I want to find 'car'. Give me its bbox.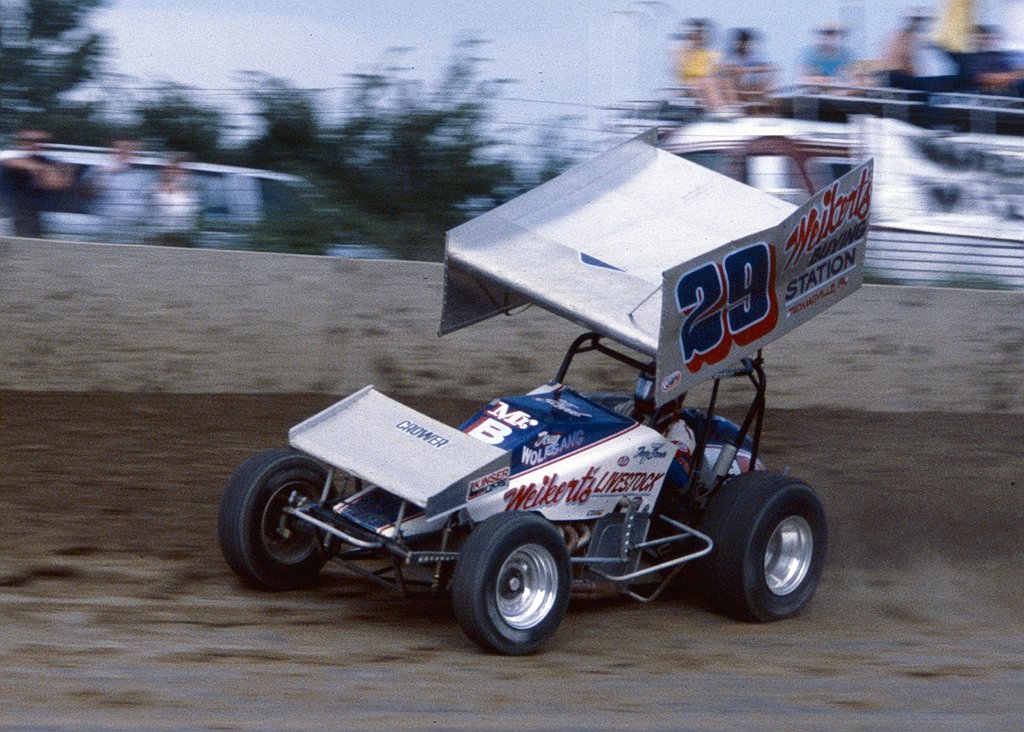
0, 140, 396, 255.
